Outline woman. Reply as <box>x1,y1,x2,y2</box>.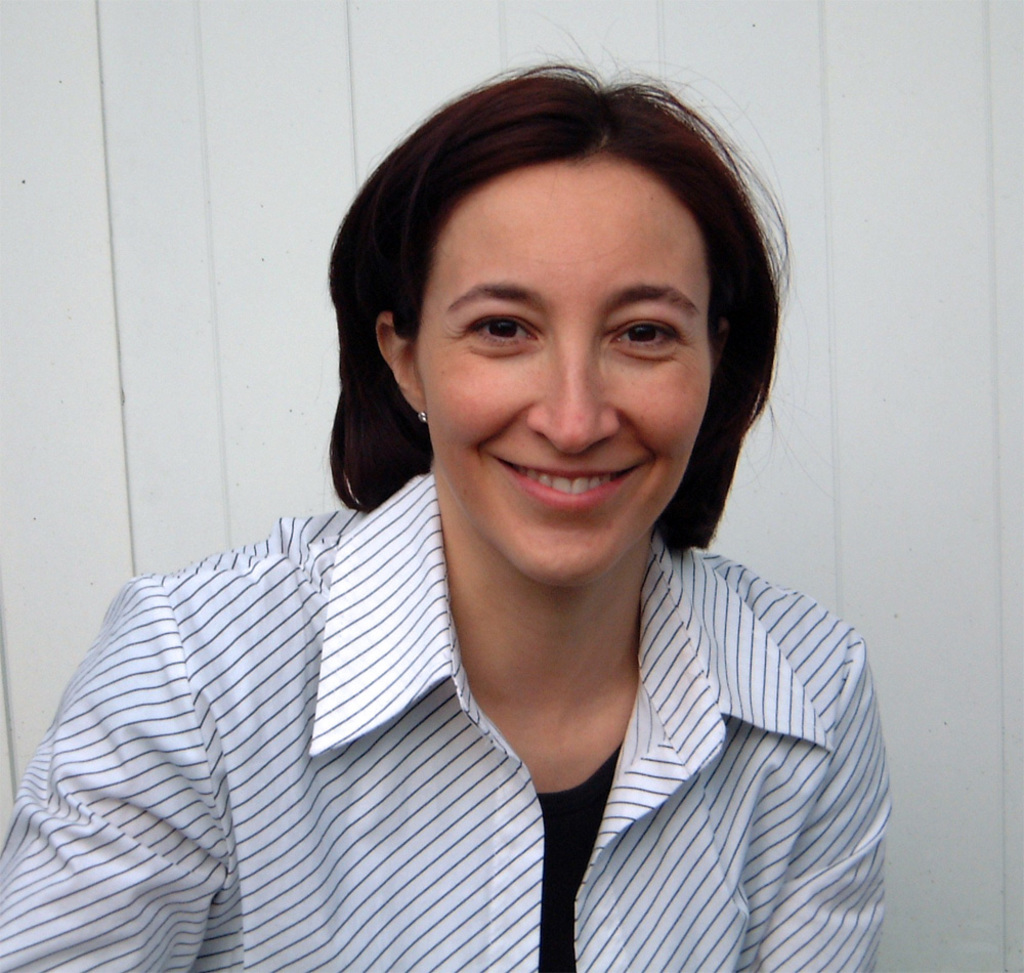
<box>0,49,899,972</box>.
